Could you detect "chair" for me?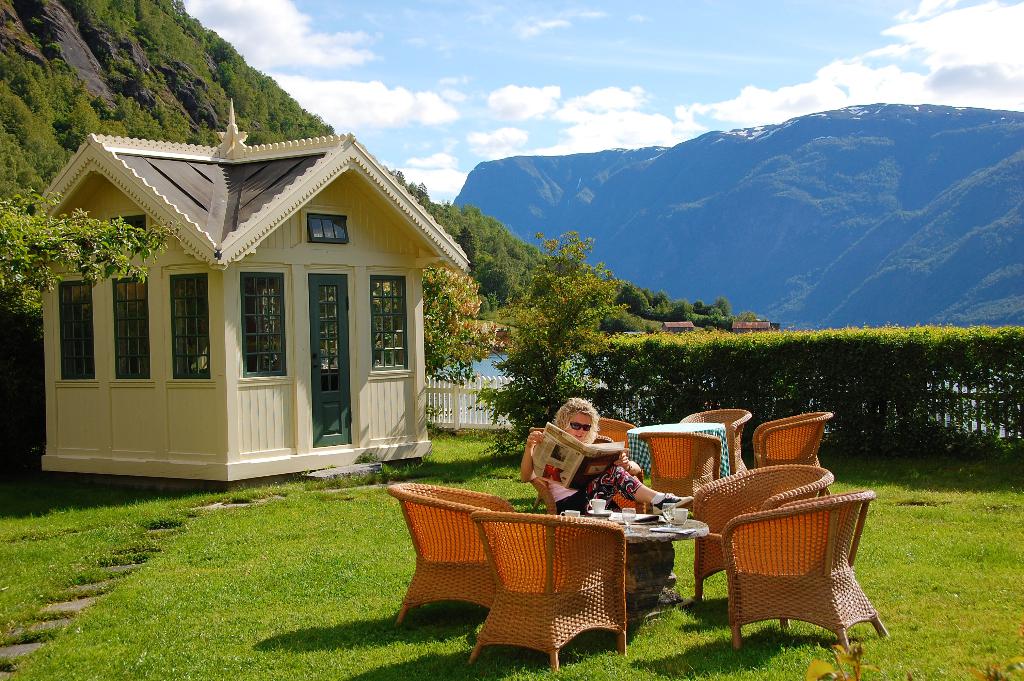
Detection result: region(643, 432, 721, 508).
